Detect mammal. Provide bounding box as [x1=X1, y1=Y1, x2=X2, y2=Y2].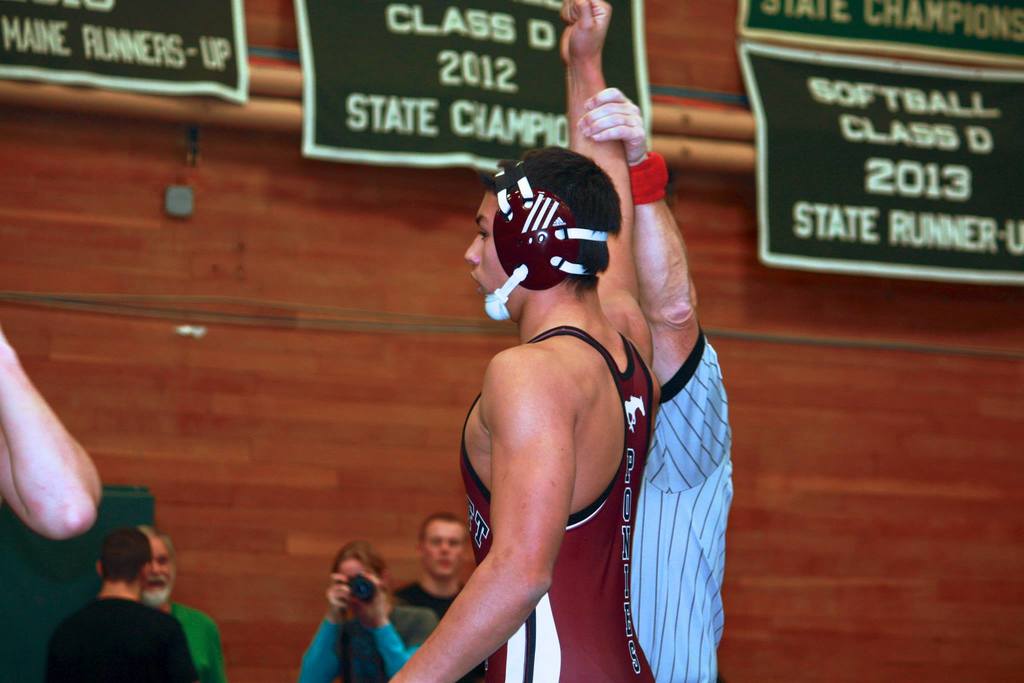
[x1=138, y1=522, x2=230, y2=682].
